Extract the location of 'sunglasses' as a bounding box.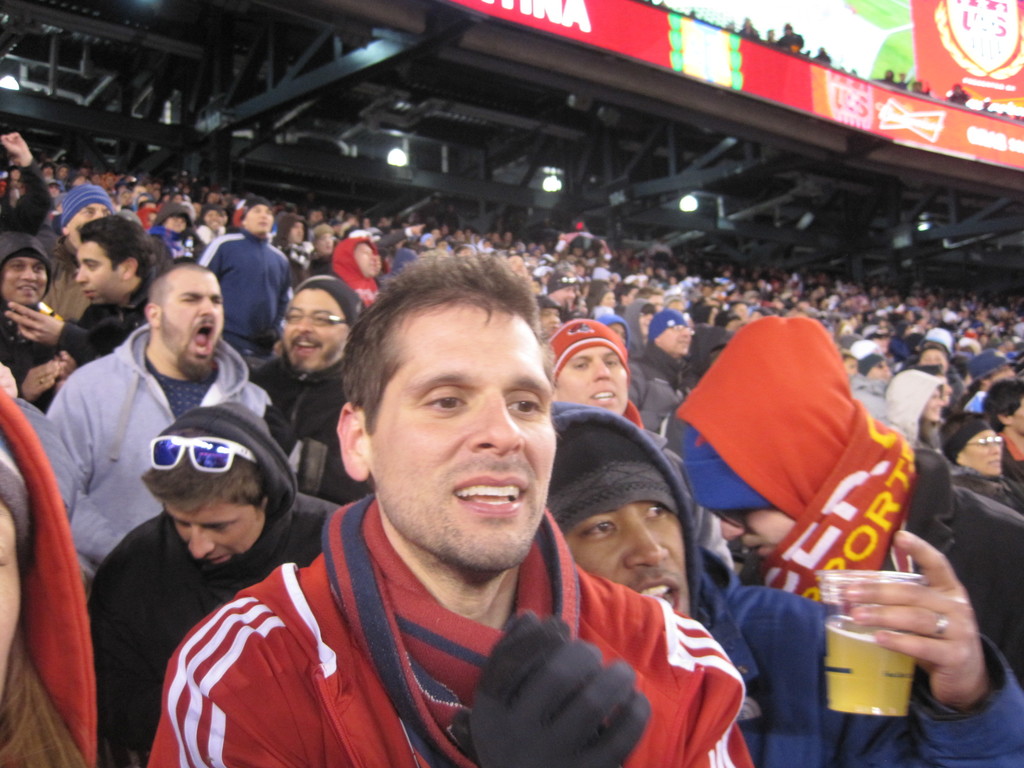
146,436,257,474.
